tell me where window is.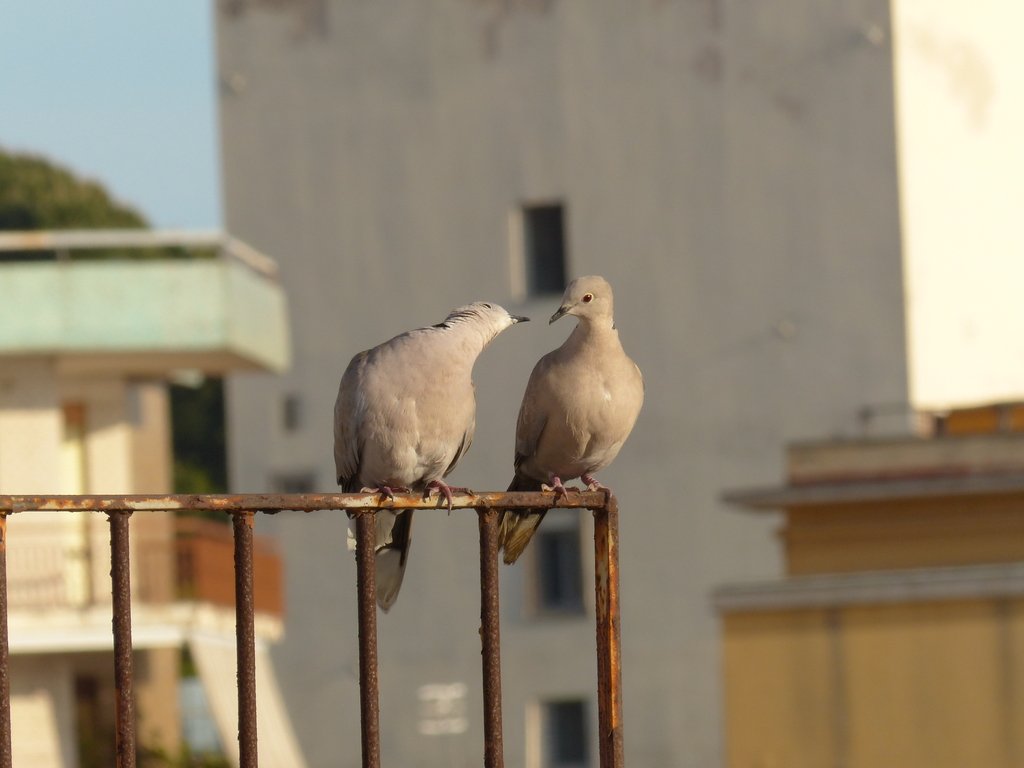
window is at 528, 696, 599, 767.
